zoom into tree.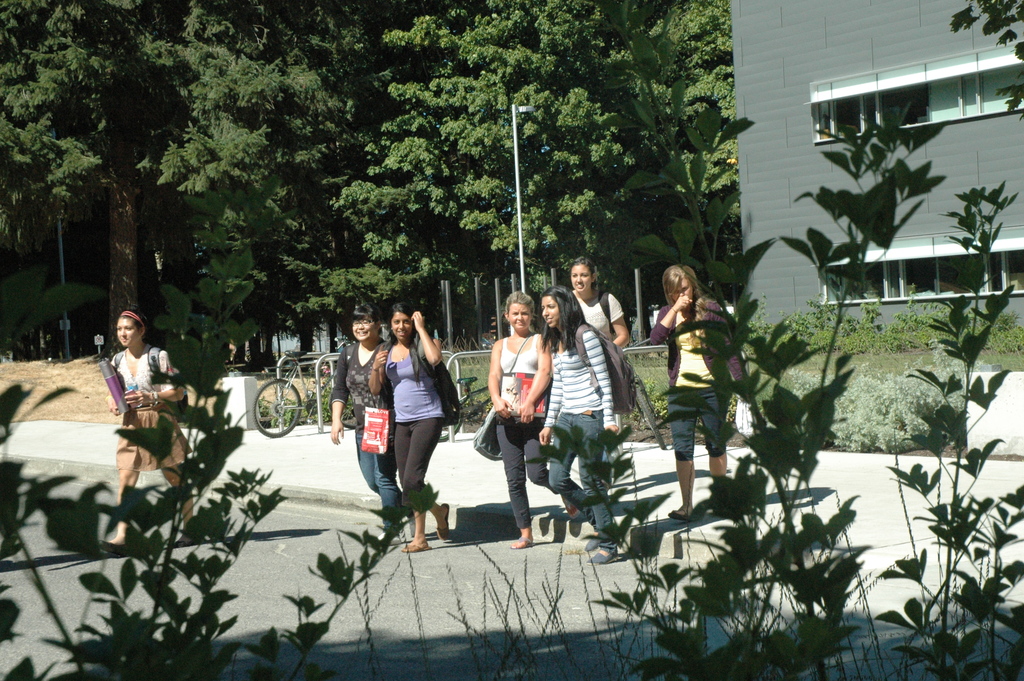
Zoom target: bbox=[0, 0, 333, 345].
